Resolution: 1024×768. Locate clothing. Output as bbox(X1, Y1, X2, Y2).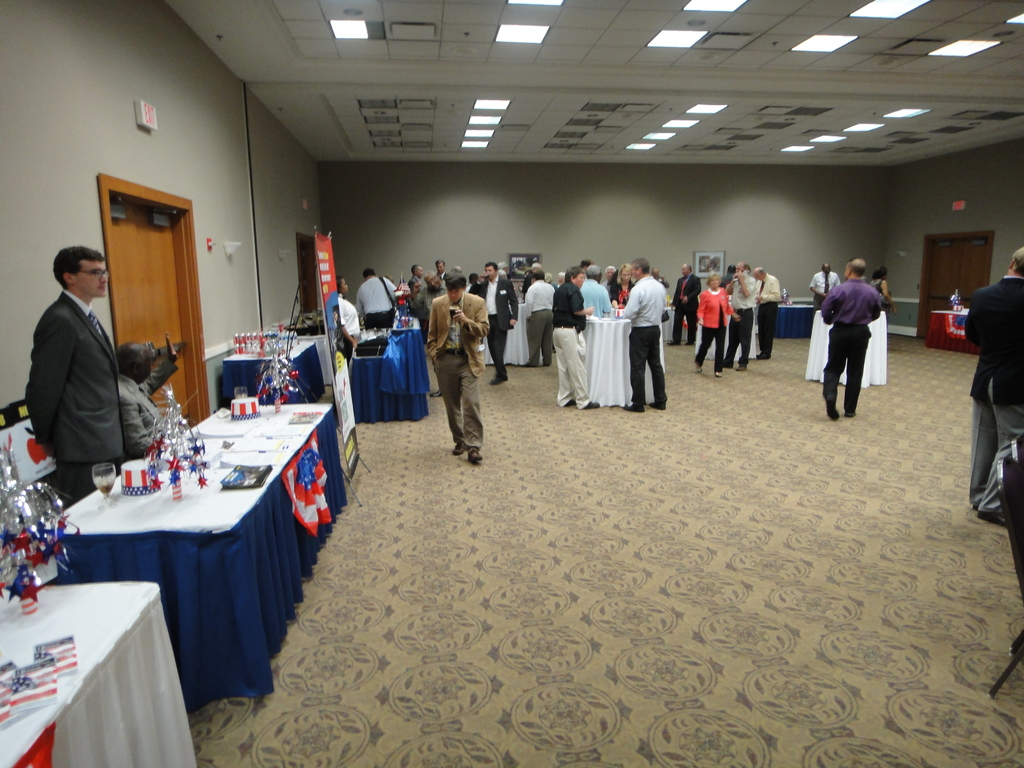
bbox(966, 278, 1023, 501).
